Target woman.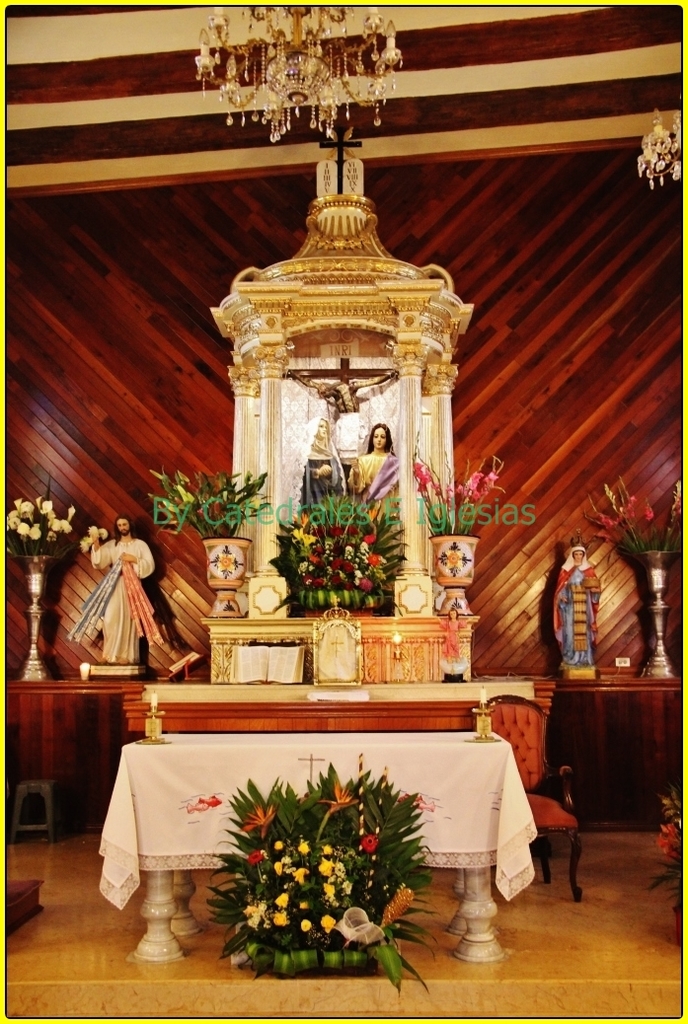
Target region: bbox=(283, 416, 345, 519).
